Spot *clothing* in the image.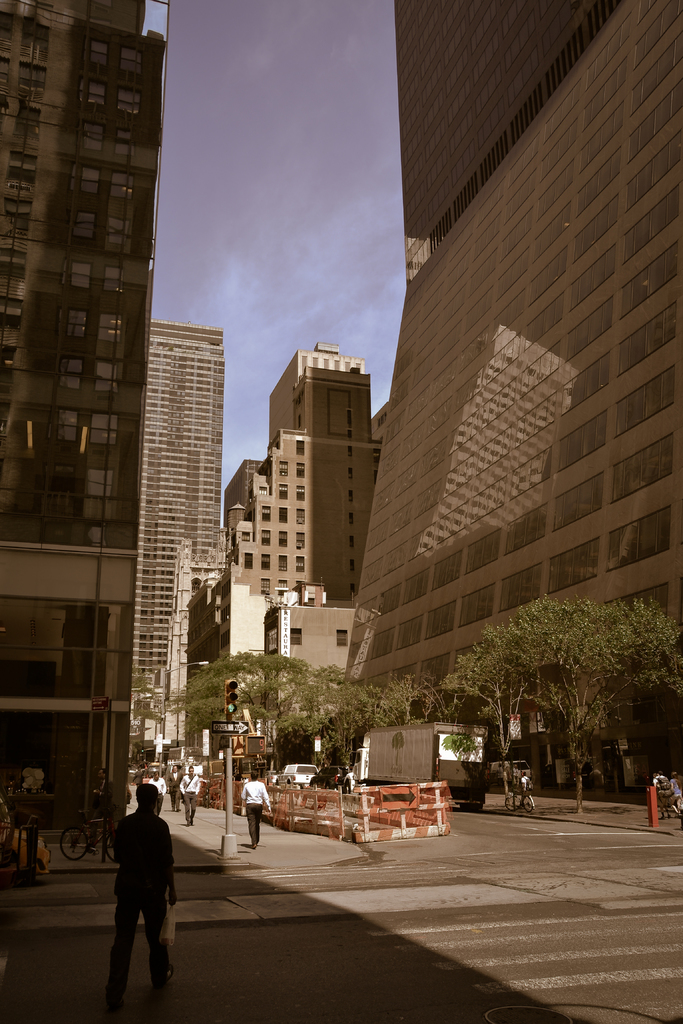
*clothing* found at box=[518, 773, 534, 799].
